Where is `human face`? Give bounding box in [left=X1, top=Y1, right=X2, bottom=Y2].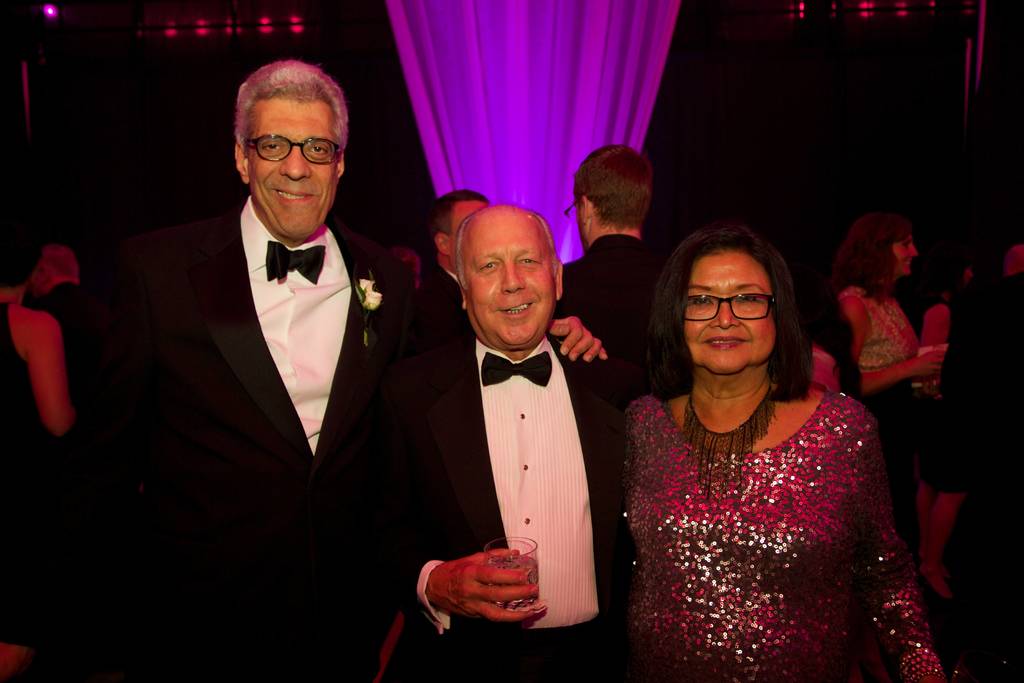
[left=463, top=215, right=559, bottom=347].
